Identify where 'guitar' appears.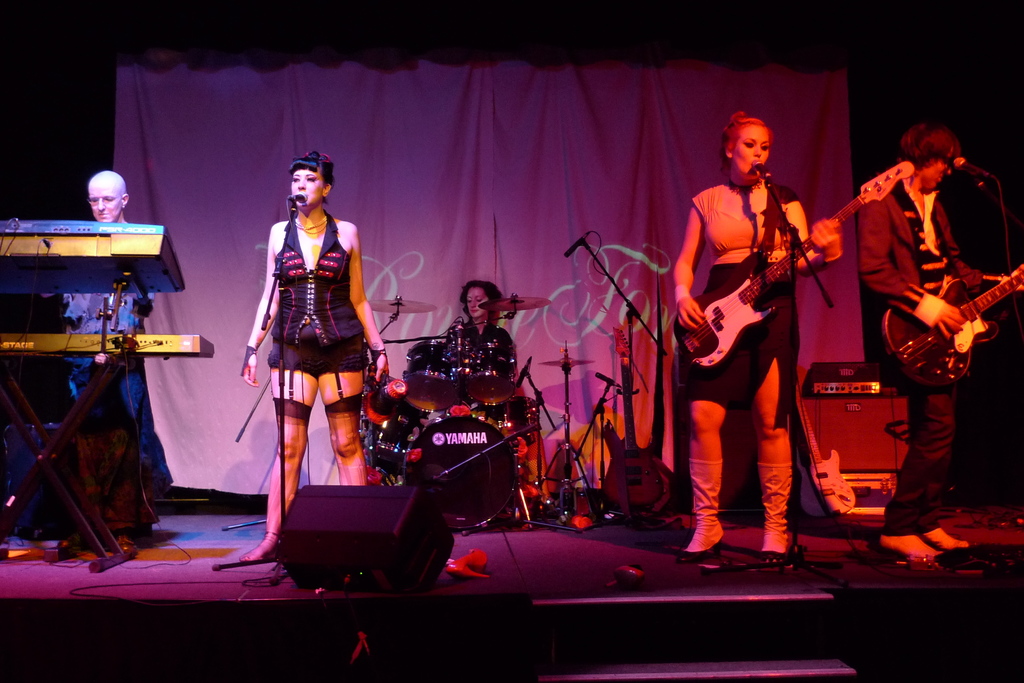
Appears at bbox=(678, 158, 911, 366).
